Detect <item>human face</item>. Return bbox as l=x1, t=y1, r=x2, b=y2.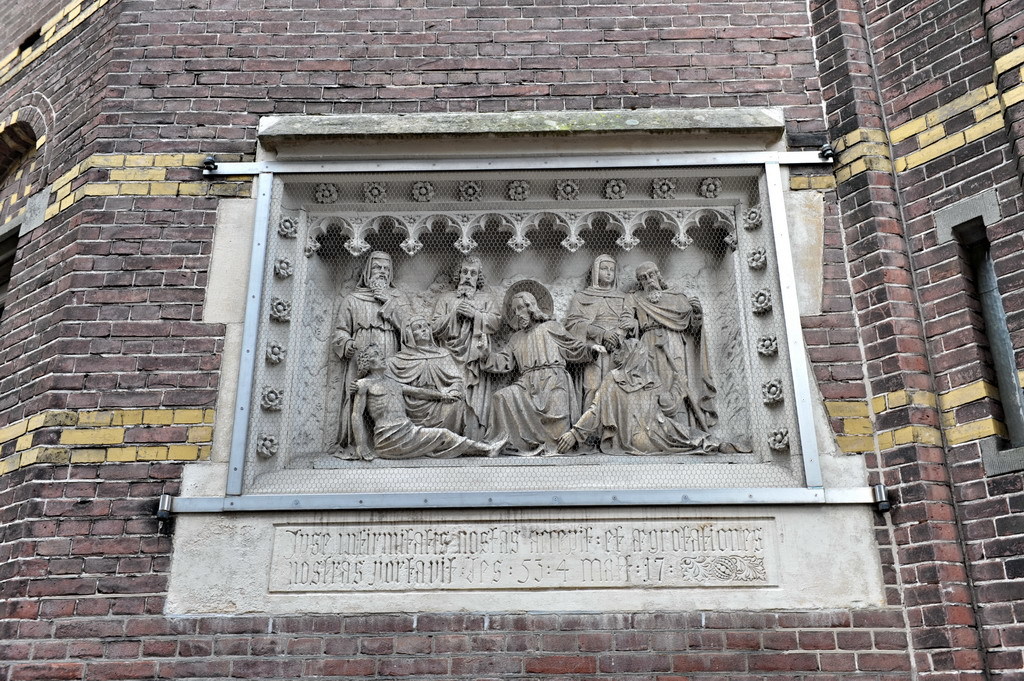
l=611, t=339, r=630, b=362.
